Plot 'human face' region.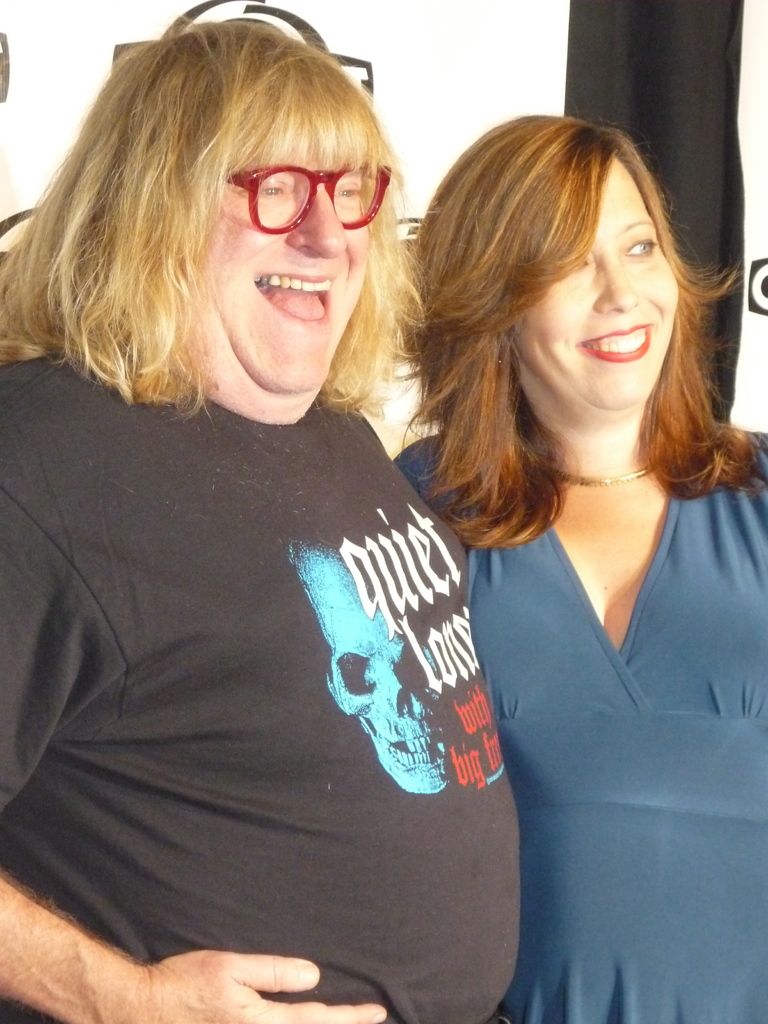
Plotted at region(513, 172, 679, 413).
